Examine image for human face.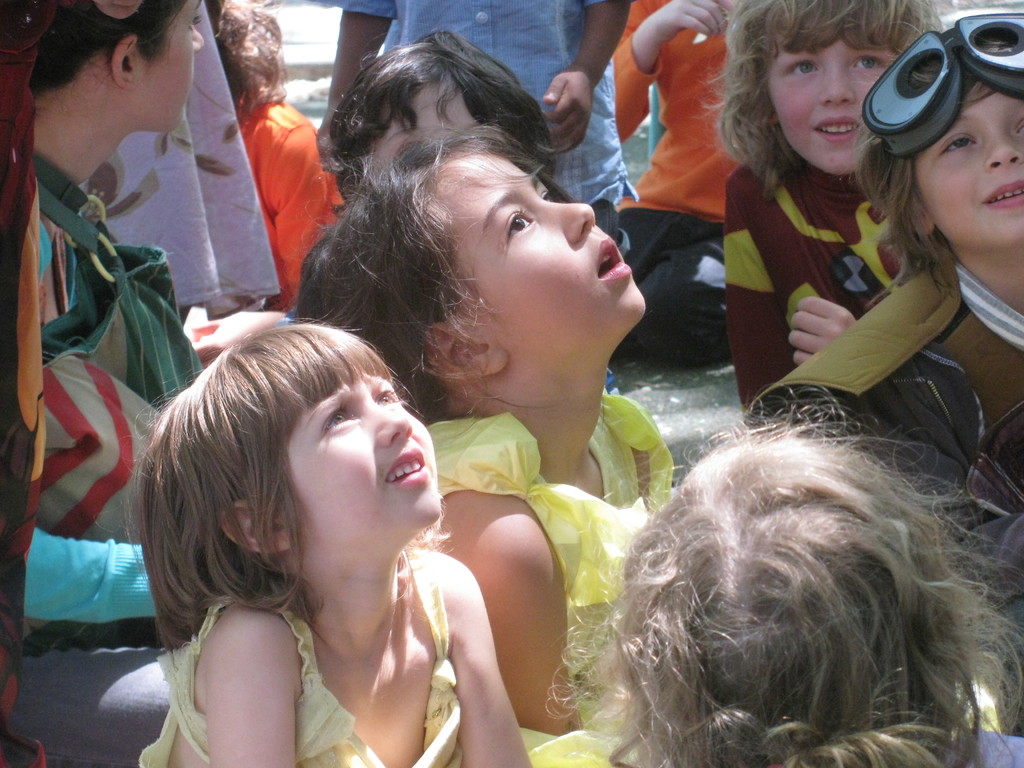
Examination result: (x1=905, y1=84, x2=1023, y2=256).
